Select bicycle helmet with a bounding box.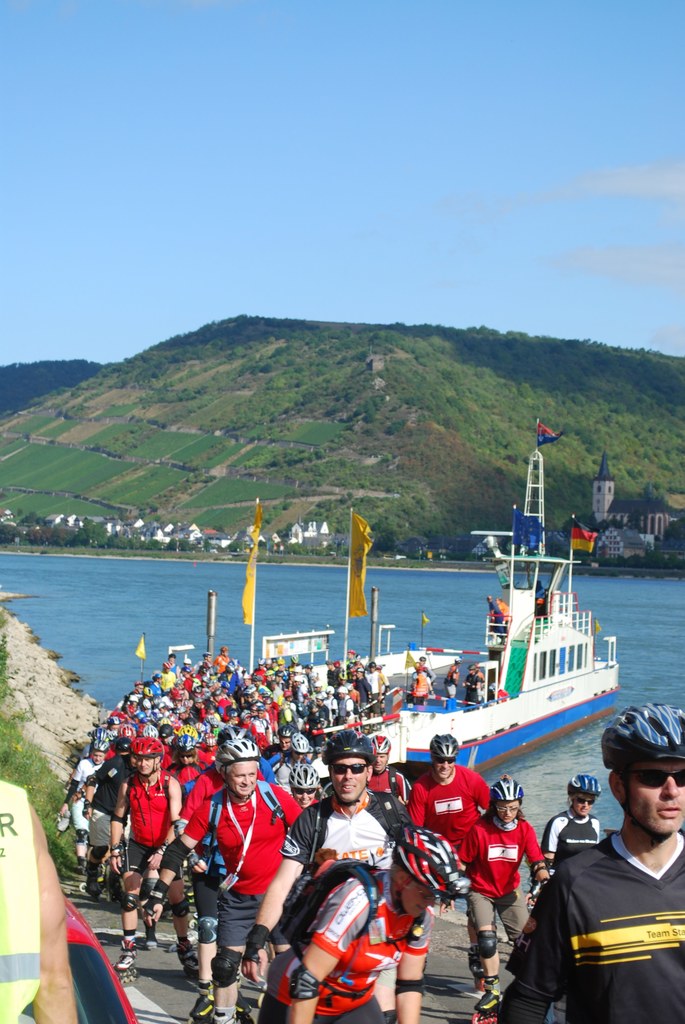
bbox=[132, 740, 165, 768].
